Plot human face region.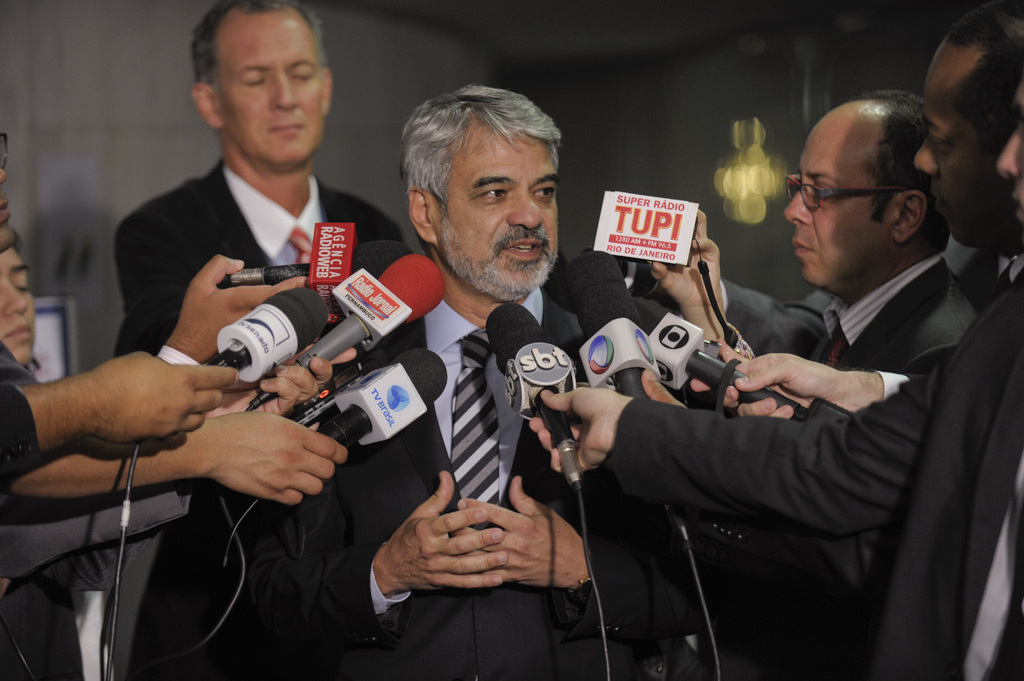
Plotted at x1=216 y1=3 x2=325 y2=170.
